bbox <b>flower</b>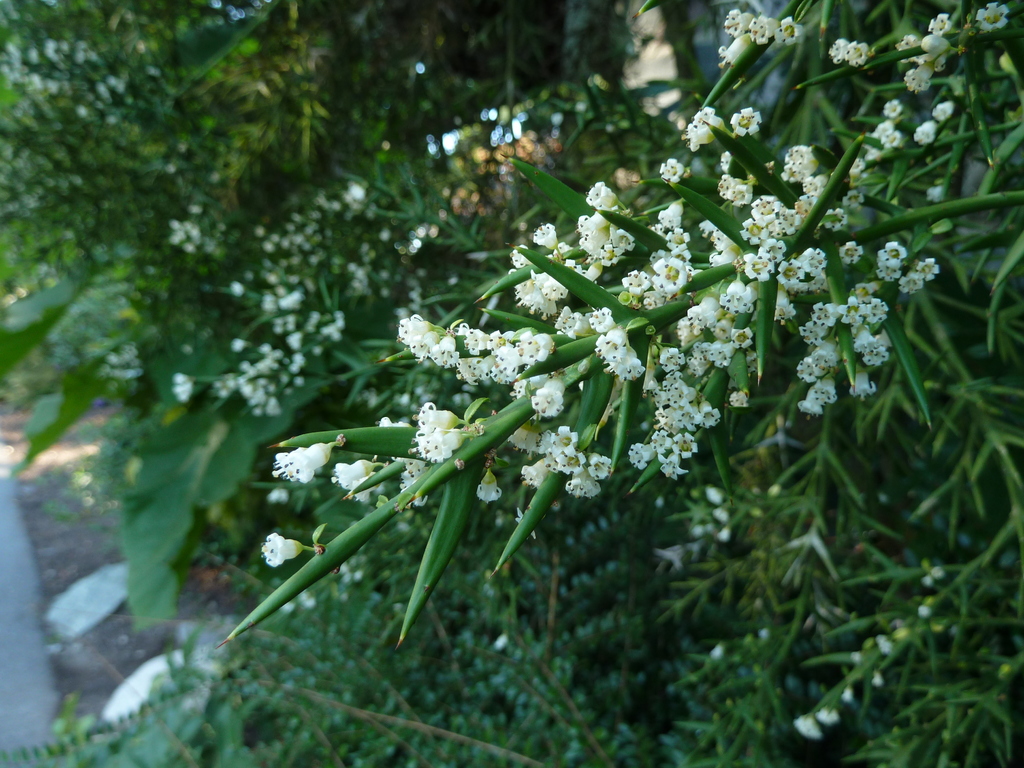
bbox(257, 537, 302, 573)
